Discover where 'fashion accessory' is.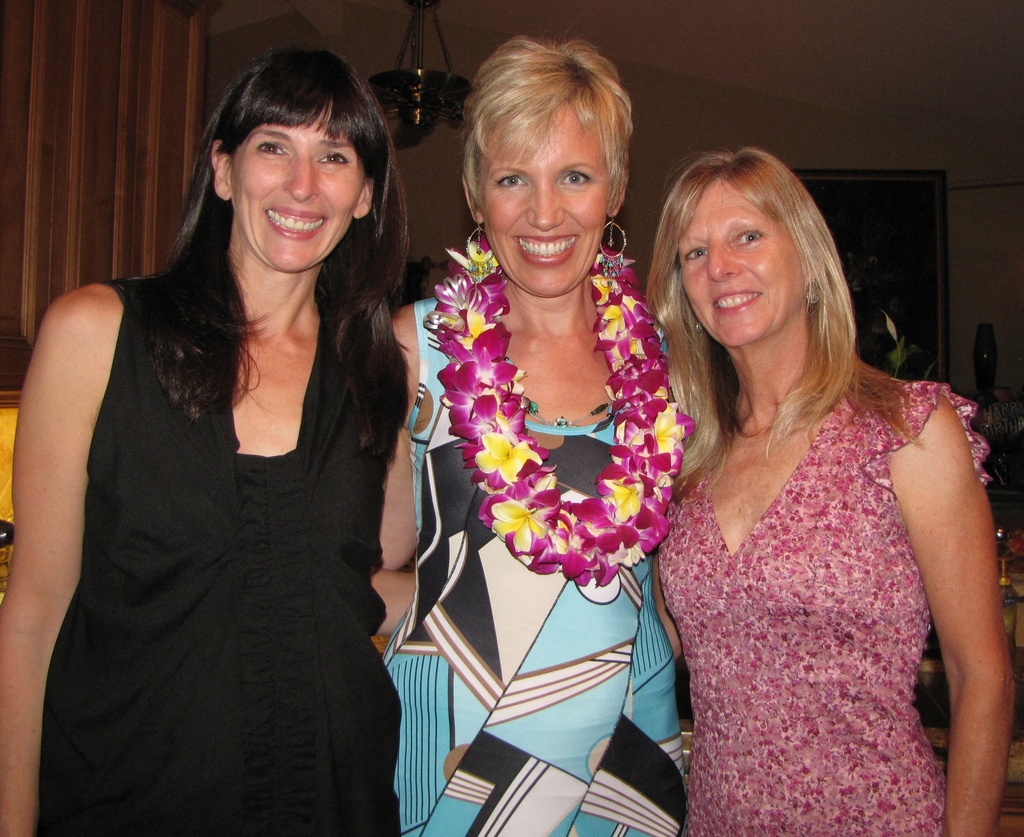
Discovered at <region>459, 219, 495, 283</region>.
